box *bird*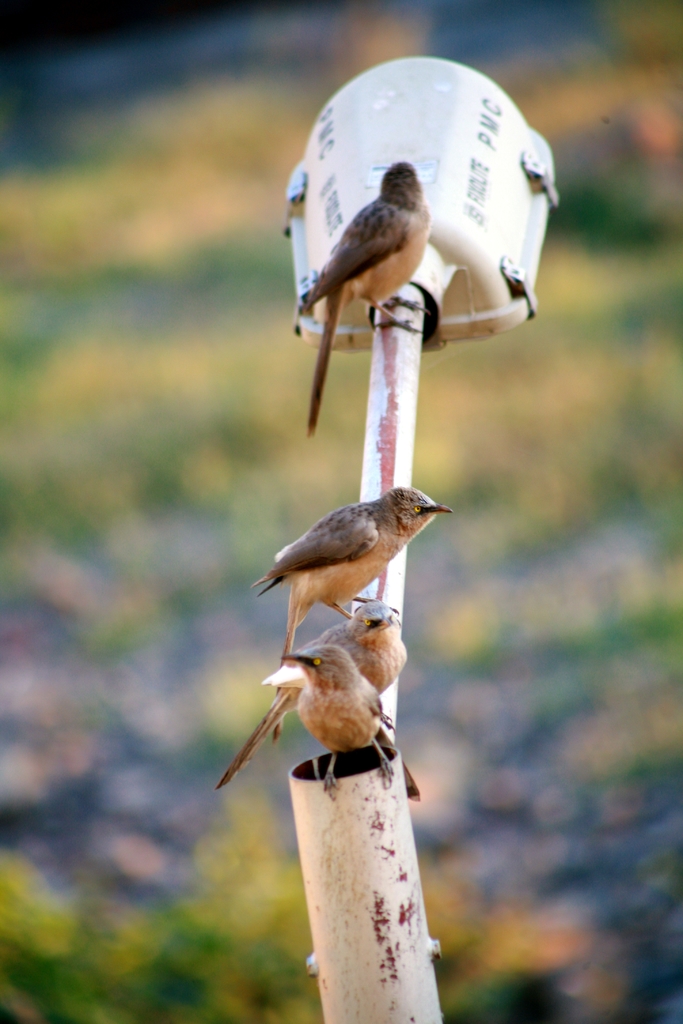
x1=260 y1=646 x2=393 y2=788
